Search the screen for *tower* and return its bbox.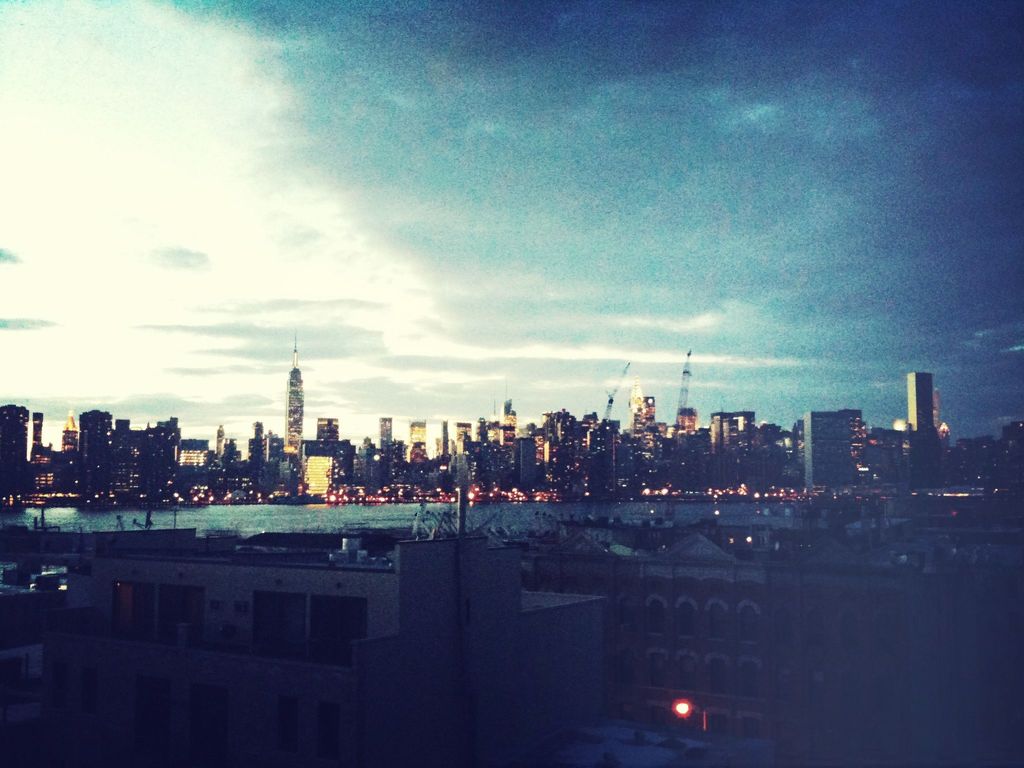
Found: <box>0,404,38,502</box>.
